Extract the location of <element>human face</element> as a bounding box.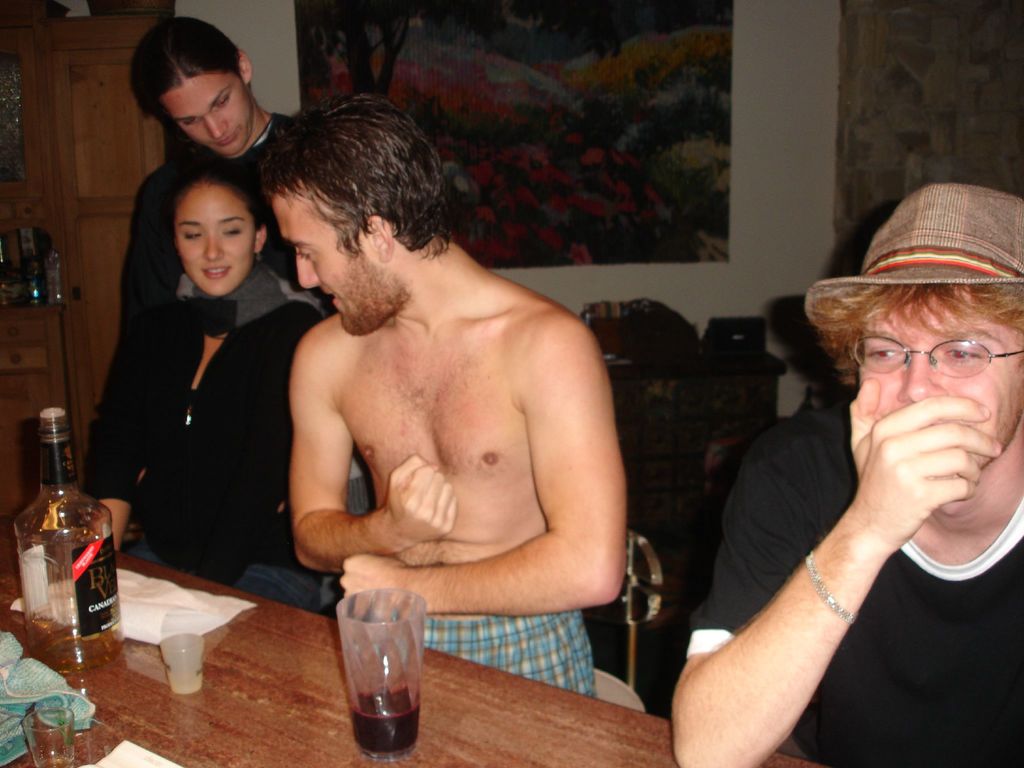
pyautogui.locateOnScreen(163, 177, 256, 299).
